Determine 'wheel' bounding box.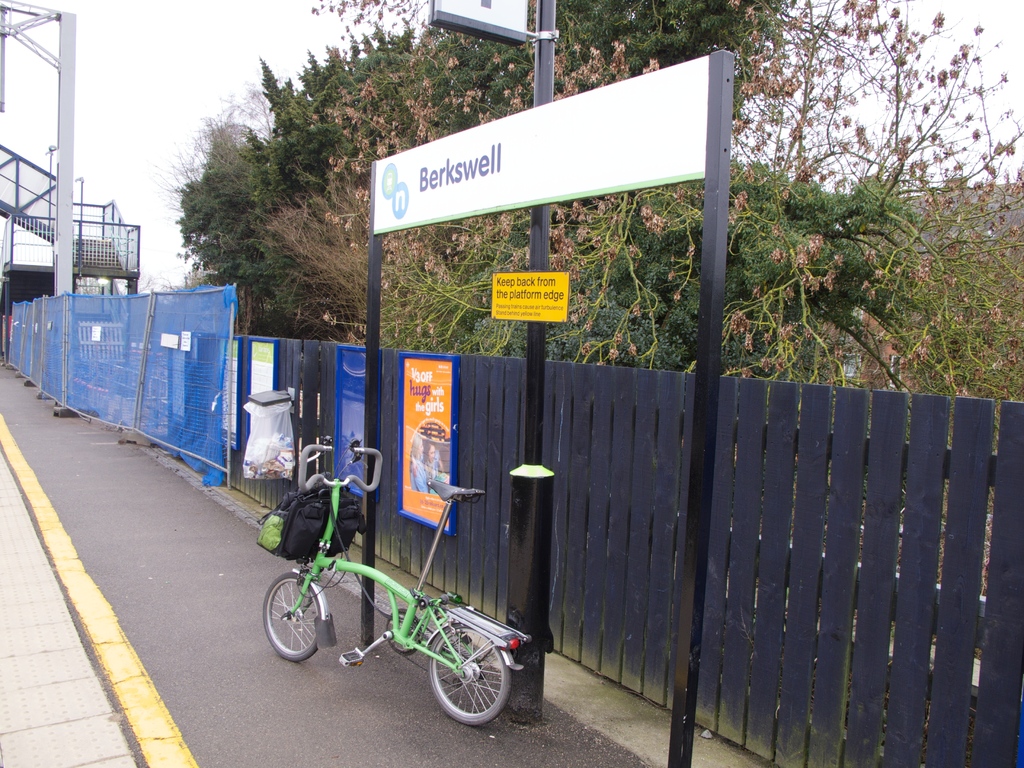
Determined: (left=263, top=572, right=320, bottom=663).
